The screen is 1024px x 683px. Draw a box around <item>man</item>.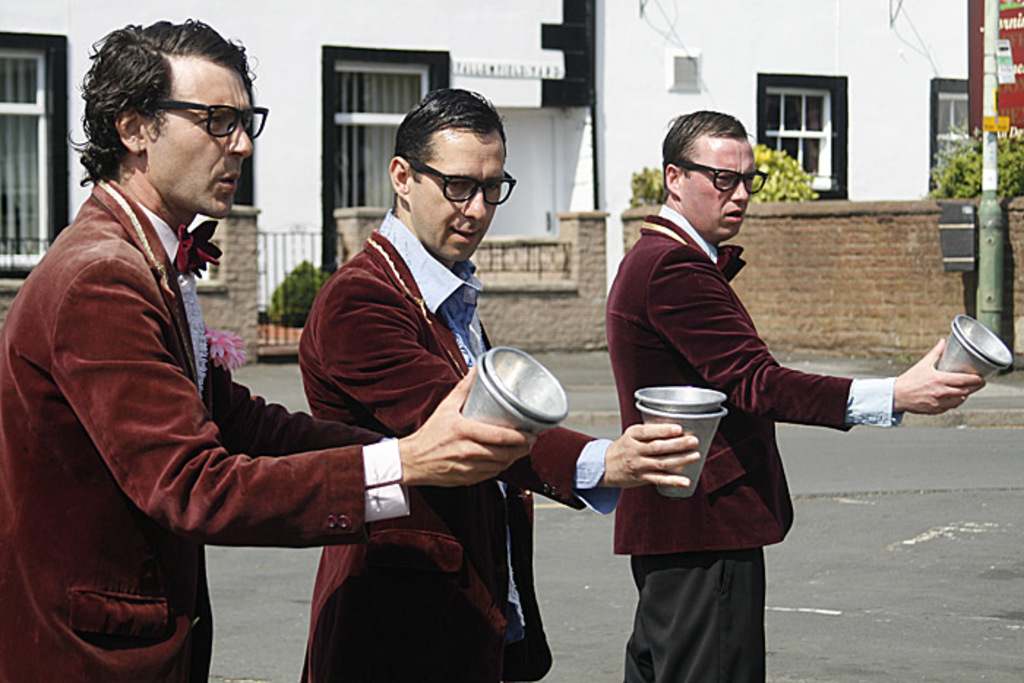
locate(604, 113, 989, 682).
